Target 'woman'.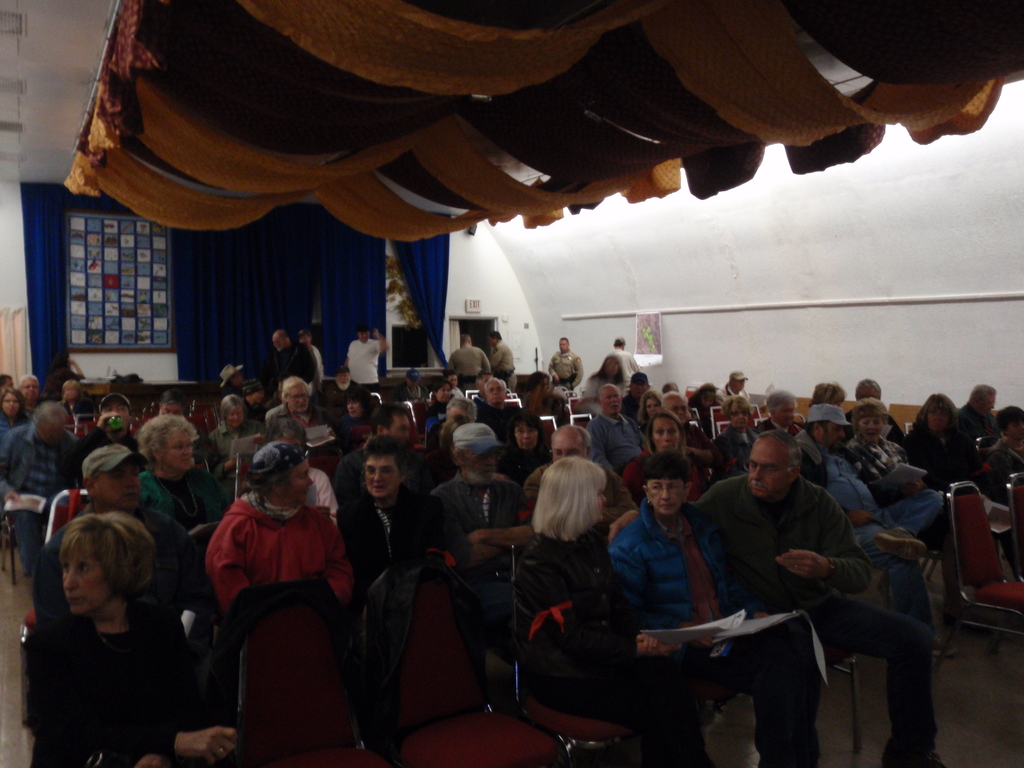
Target region: bbox(847, 397, 943, 550).
